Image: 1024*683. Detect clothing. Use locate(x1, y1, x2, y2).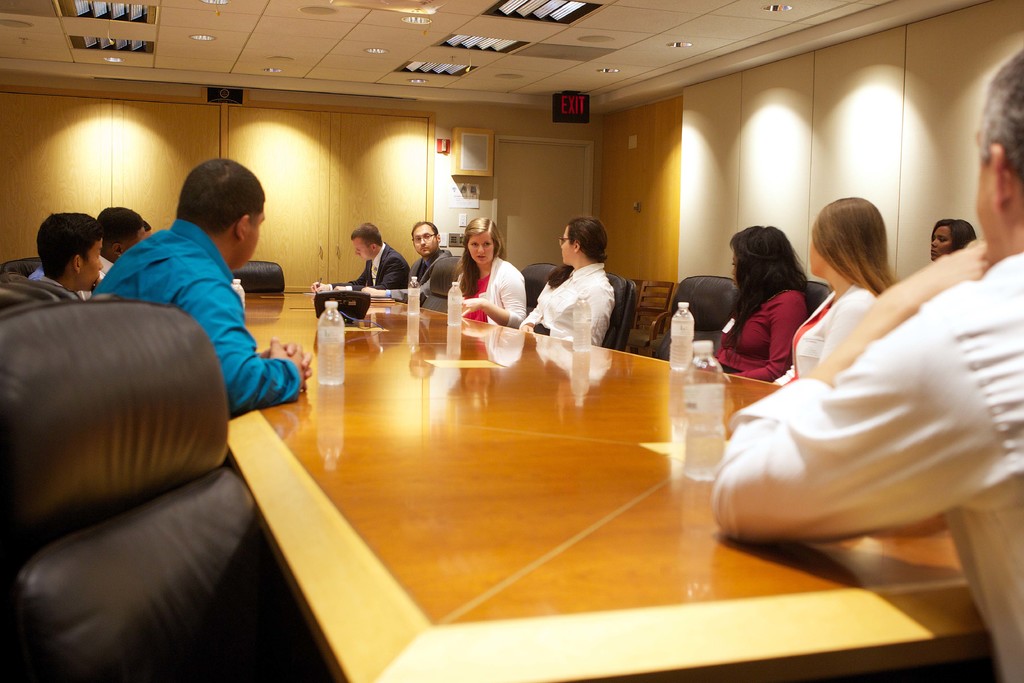
locate(16, 245, 115, 294).
